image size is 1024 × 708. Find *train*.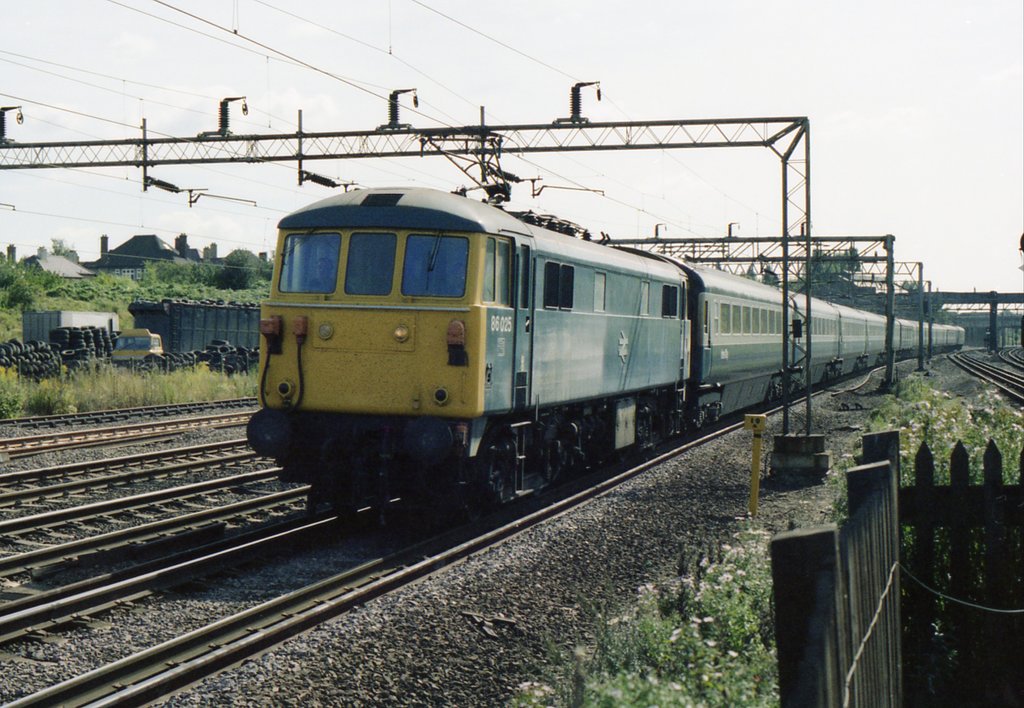
(left=246, top=188, right=968, bottom=513).
